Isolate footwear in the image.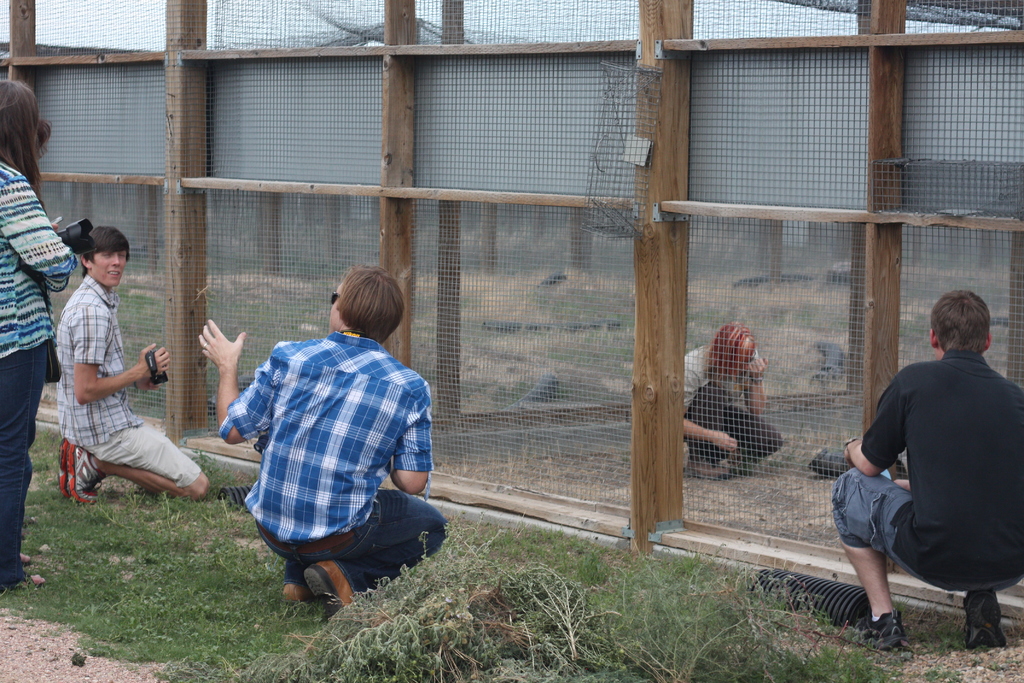
Isolated region: l=58, t=440, r=68, b=498.
